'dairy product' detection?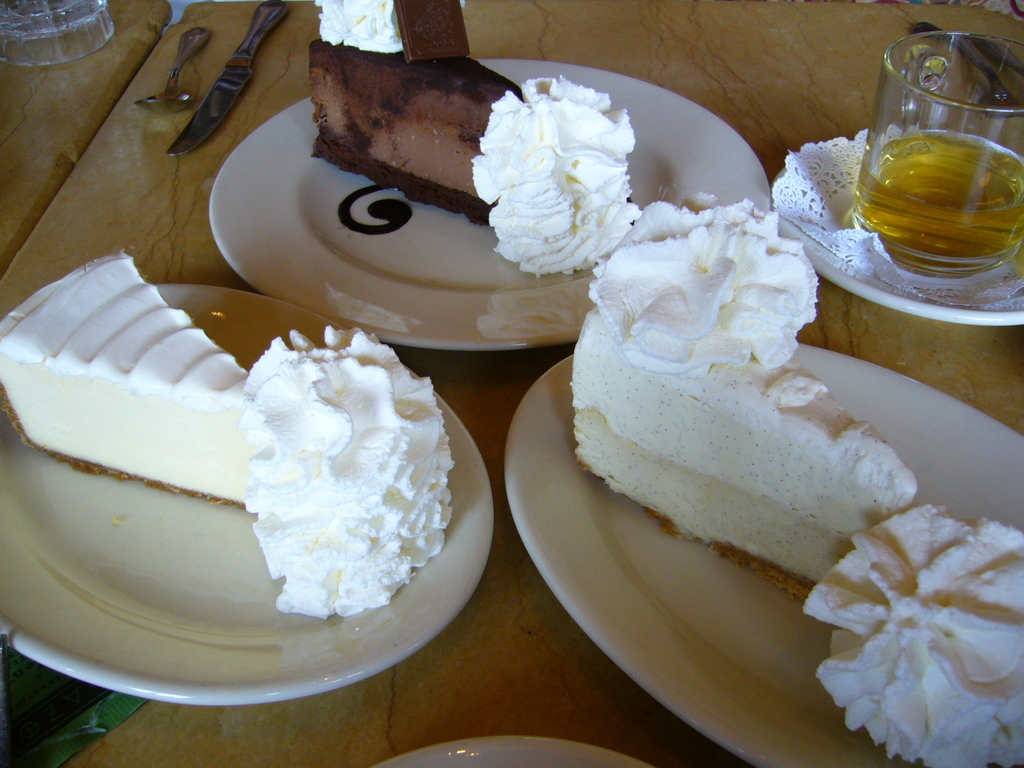
(x1=326, y1=0, x2=474, y2=73)
